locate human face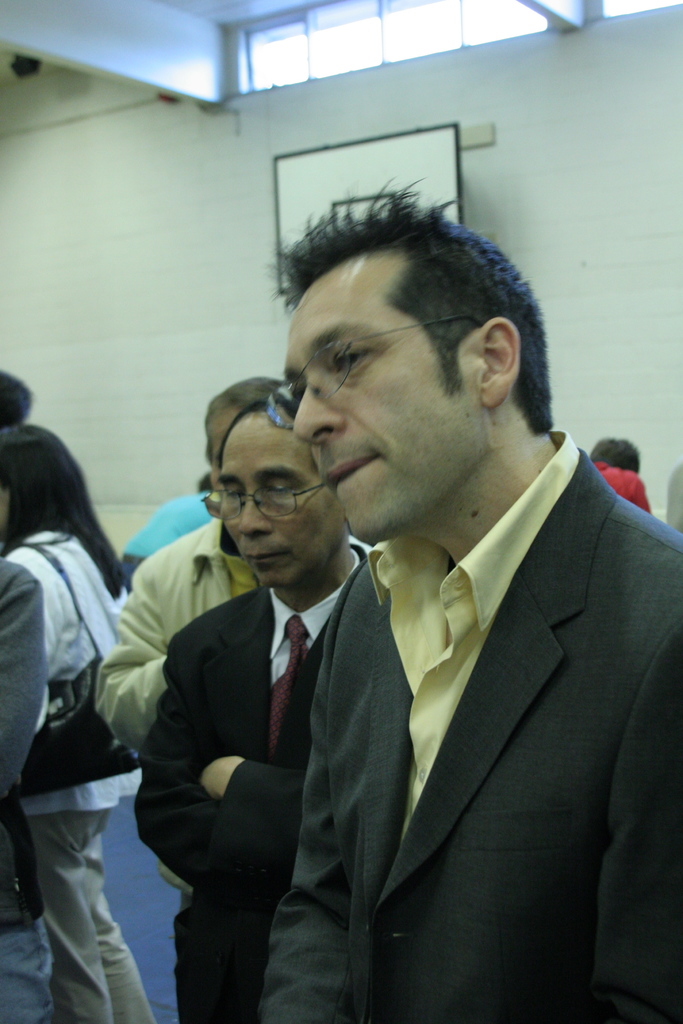
locate(294, 252, 475, 545)
